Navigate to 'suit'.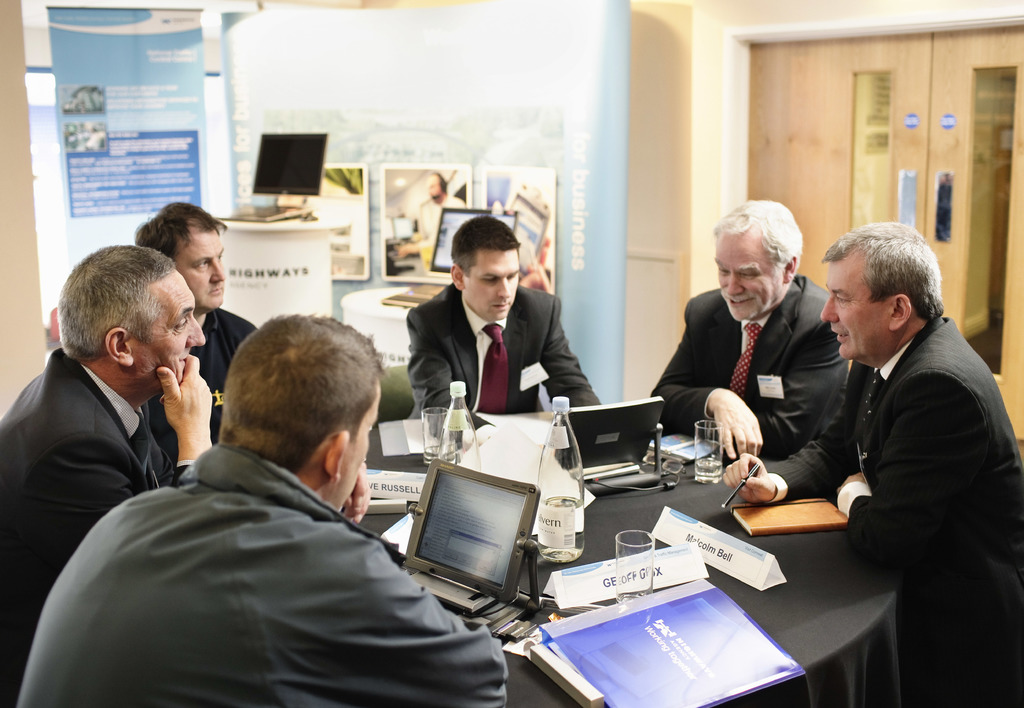
Navigation target: {"left": 645, "top": 272, "right": 850, "bottom": 458}.
